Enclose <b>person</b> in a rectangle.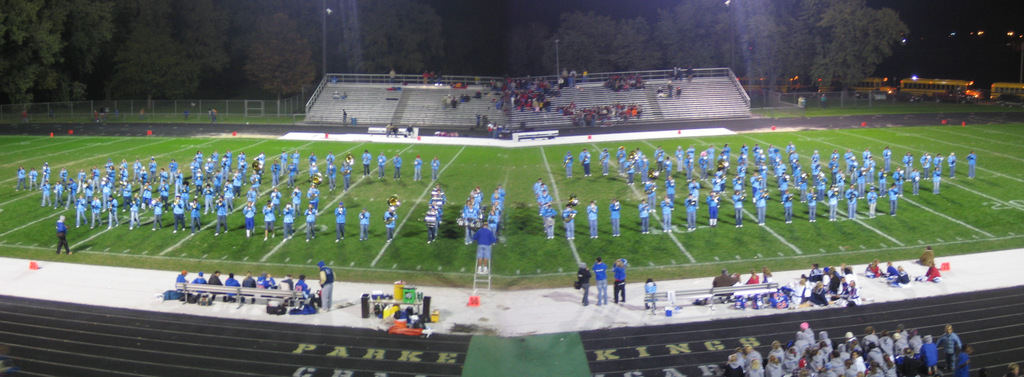
BBox(666, 71, 685, 101).
